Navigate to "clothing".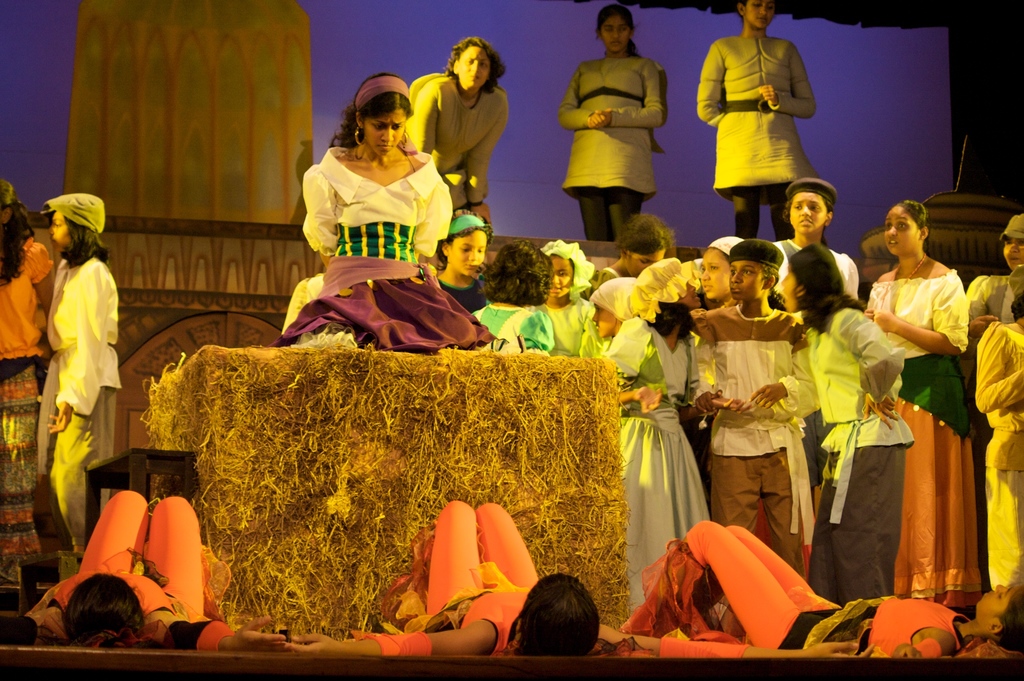
Navigation target: 383,501,540,659.
